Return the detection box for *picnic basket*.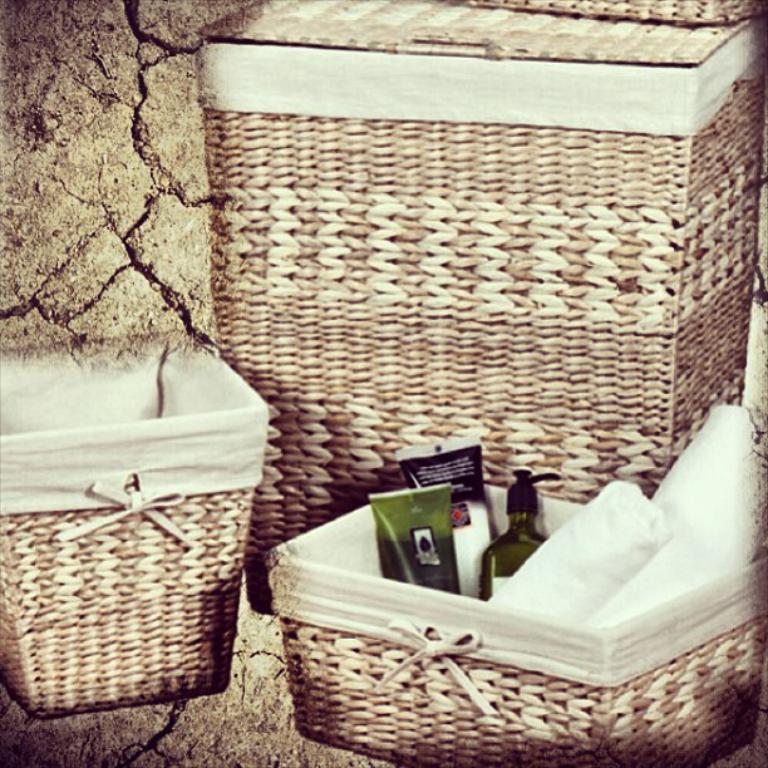
bbox=(0, 328, 266, 722).
